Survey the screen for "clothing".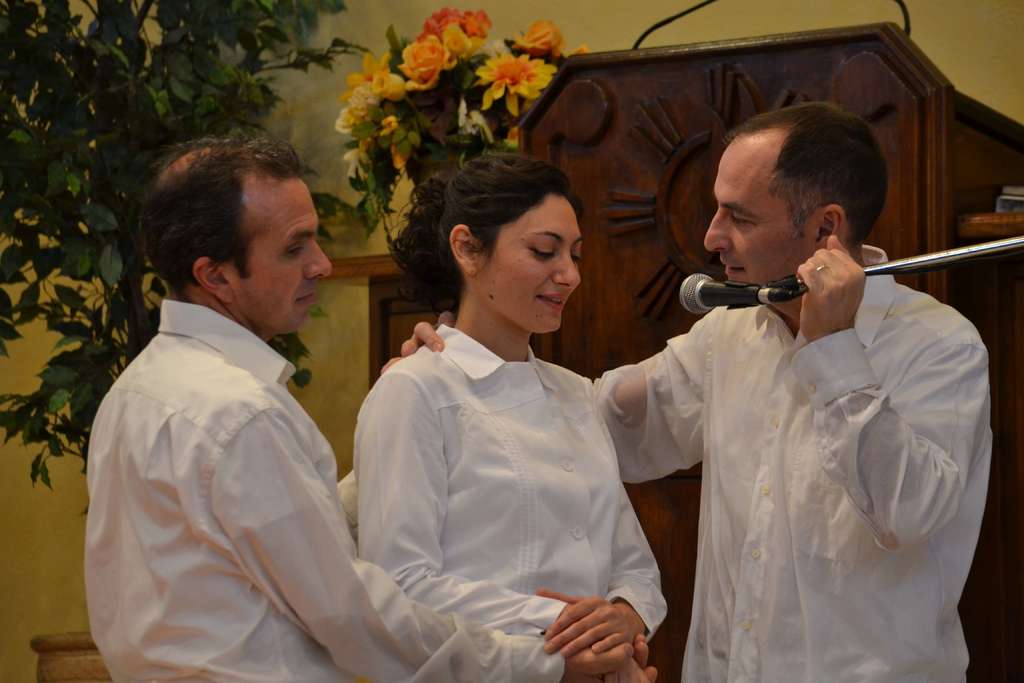
Survey found: <box>84,298,564,682</box>.
